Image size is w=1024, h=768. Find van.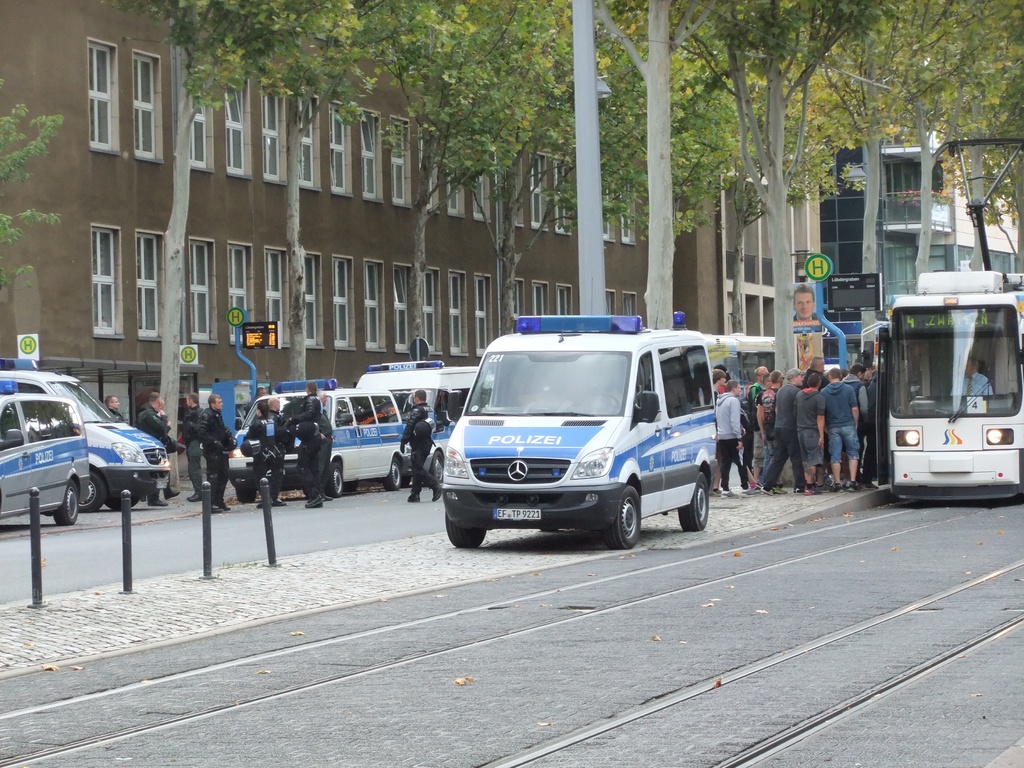
0 356 173 514.
